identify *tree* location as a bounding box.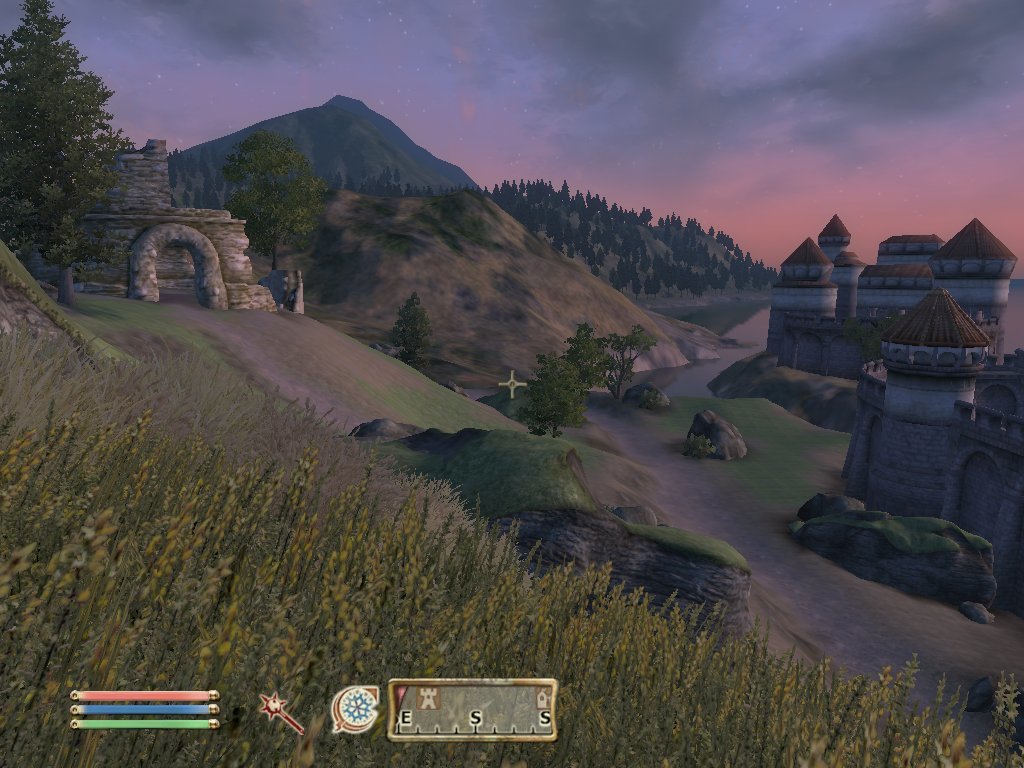
crop(522, 371, 580, 441).
